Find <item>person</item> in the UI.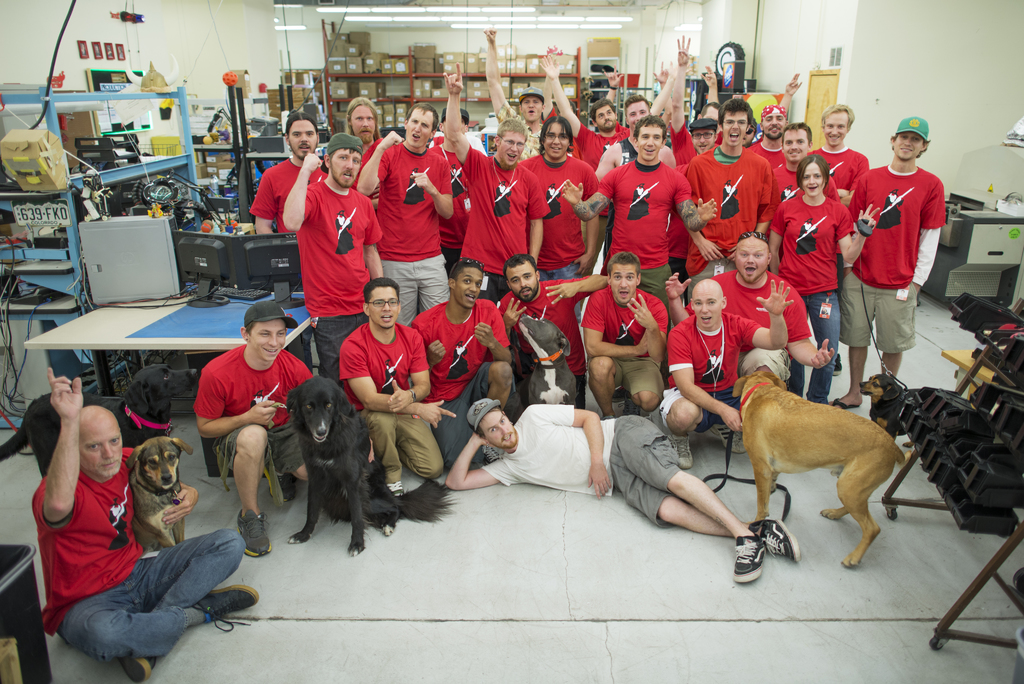
UI element at bbox=[195, 290, 326, 562].
